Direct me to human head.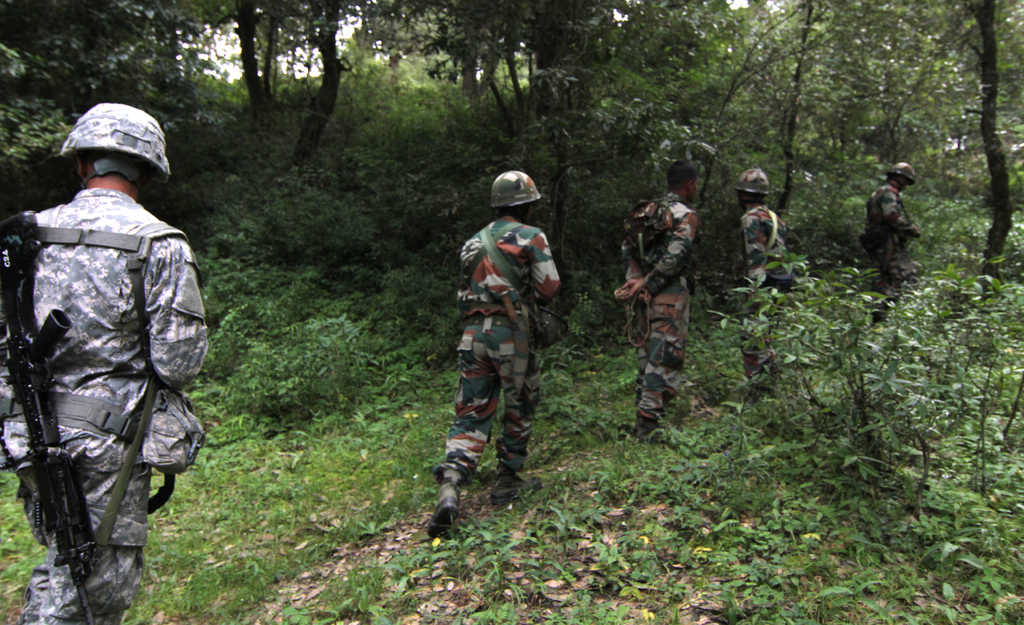
Direction: {"left": 739, "top": 165, "right": 771, "bottom": 211}.
